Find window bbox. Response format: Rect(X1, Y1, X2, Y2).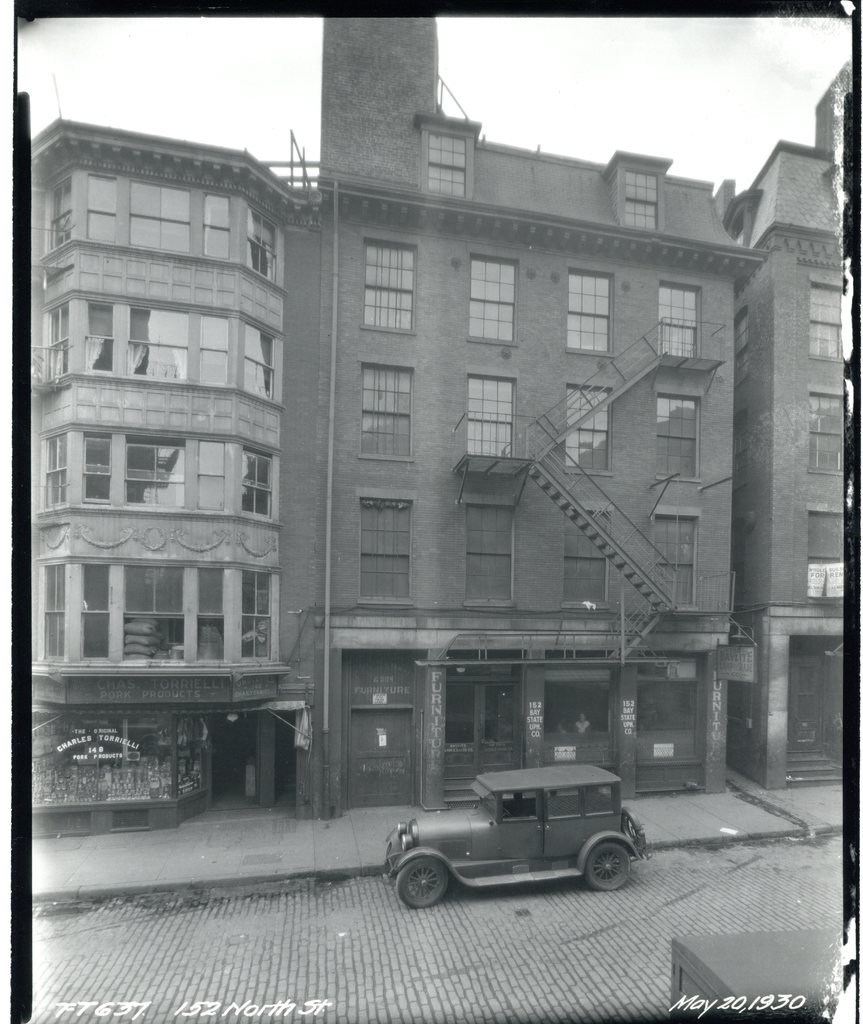
Rect(498, 791, 536, 821).
